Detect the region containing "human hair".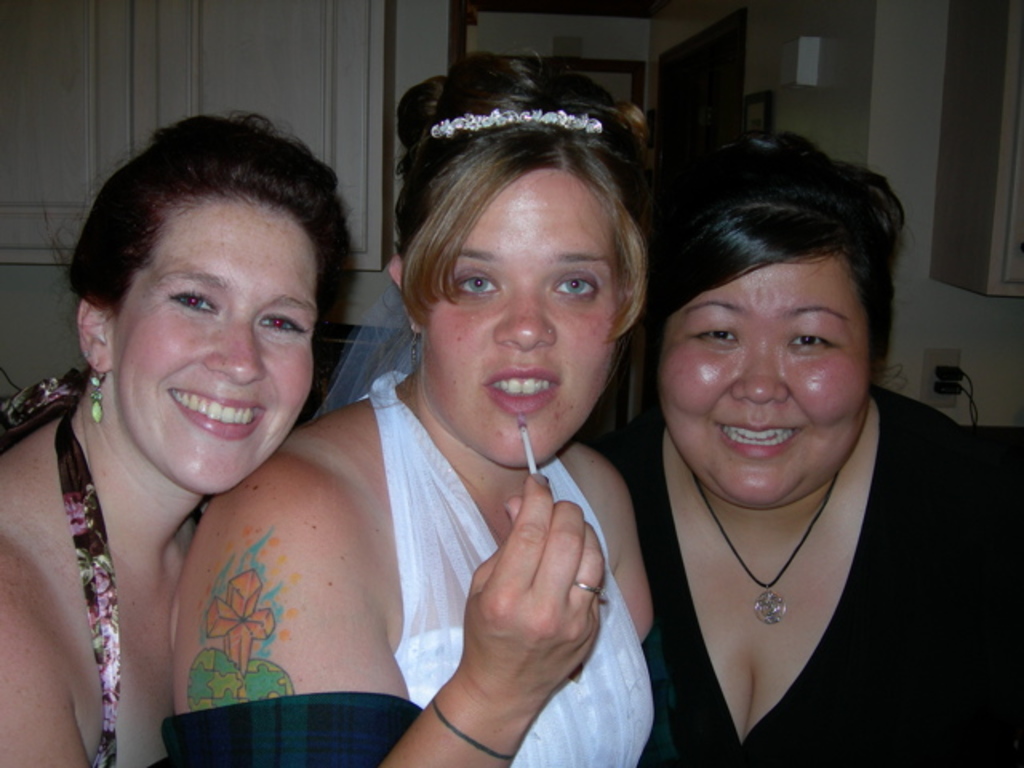
BBox(82, 123, 331, 371).
